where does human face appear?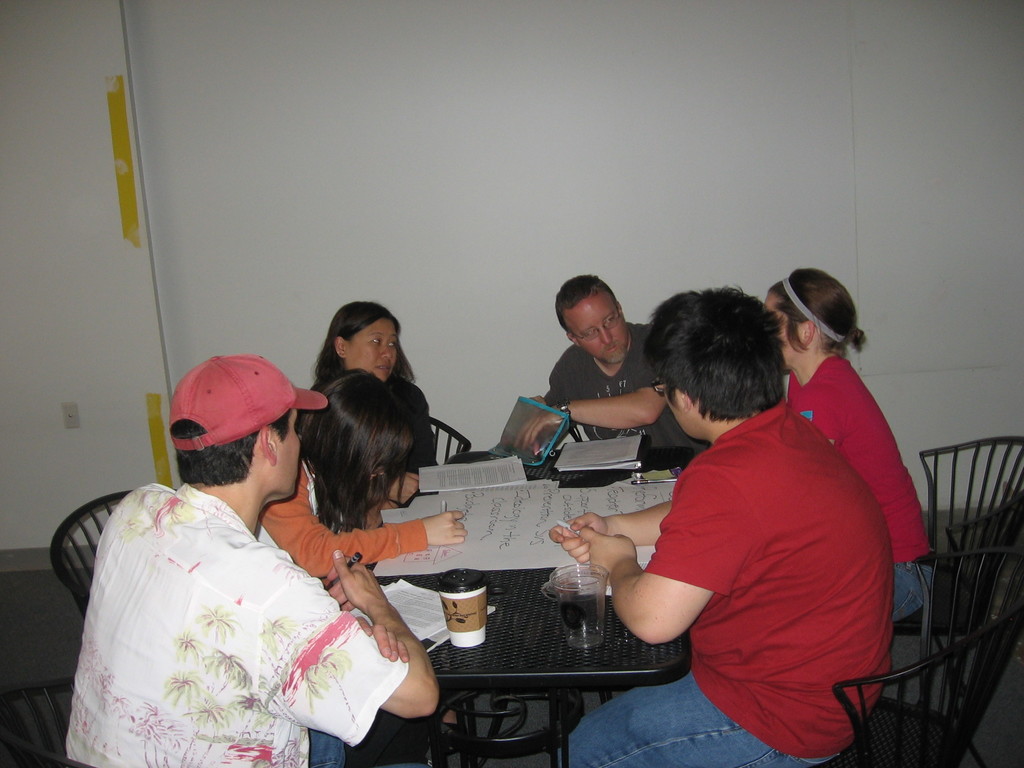
Appears at bbox=[762, 292, 805, 364].
